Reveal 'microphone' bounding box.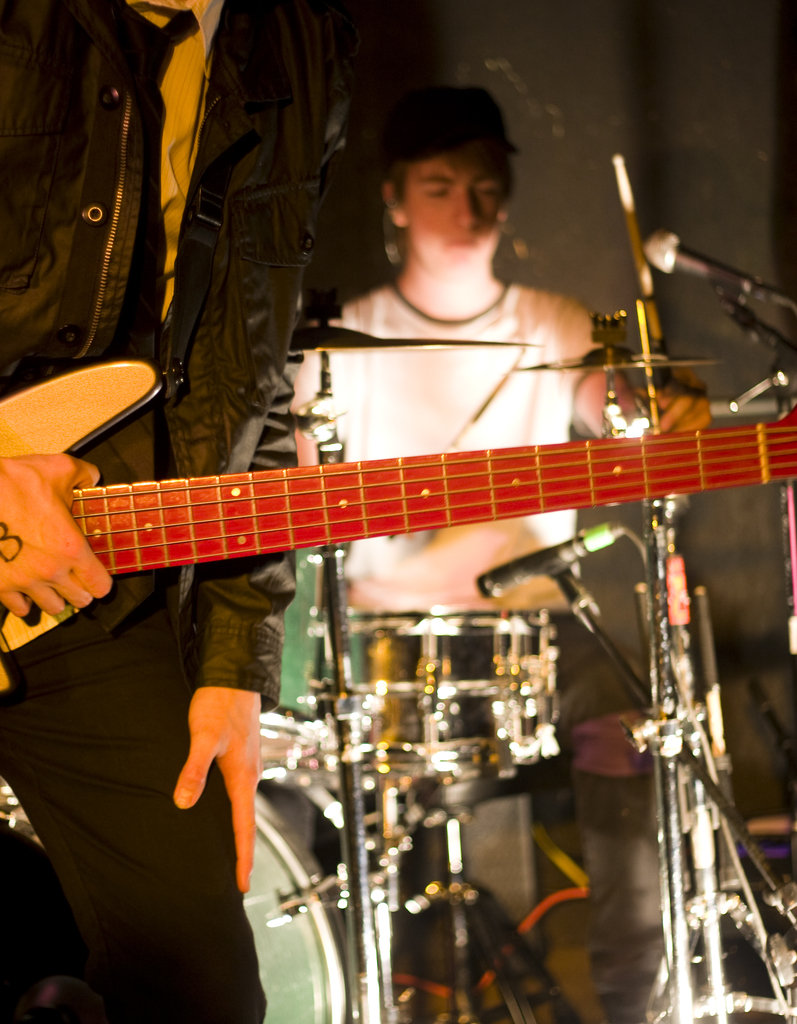
Revealed: (631,227,796,303).
